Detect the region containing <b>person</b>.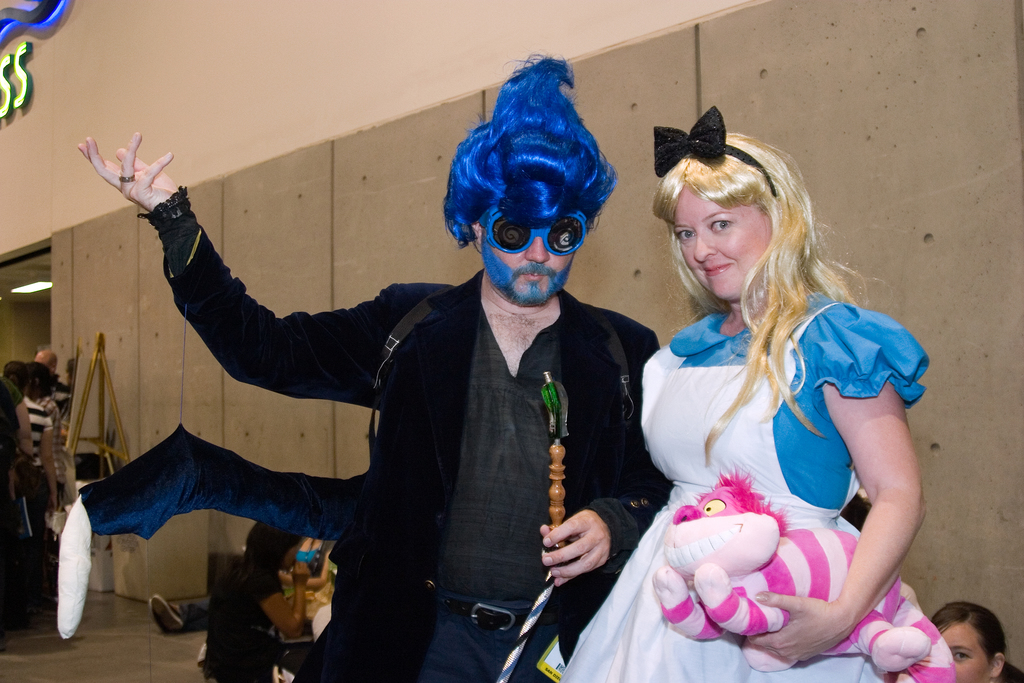
150 521 349 655.
